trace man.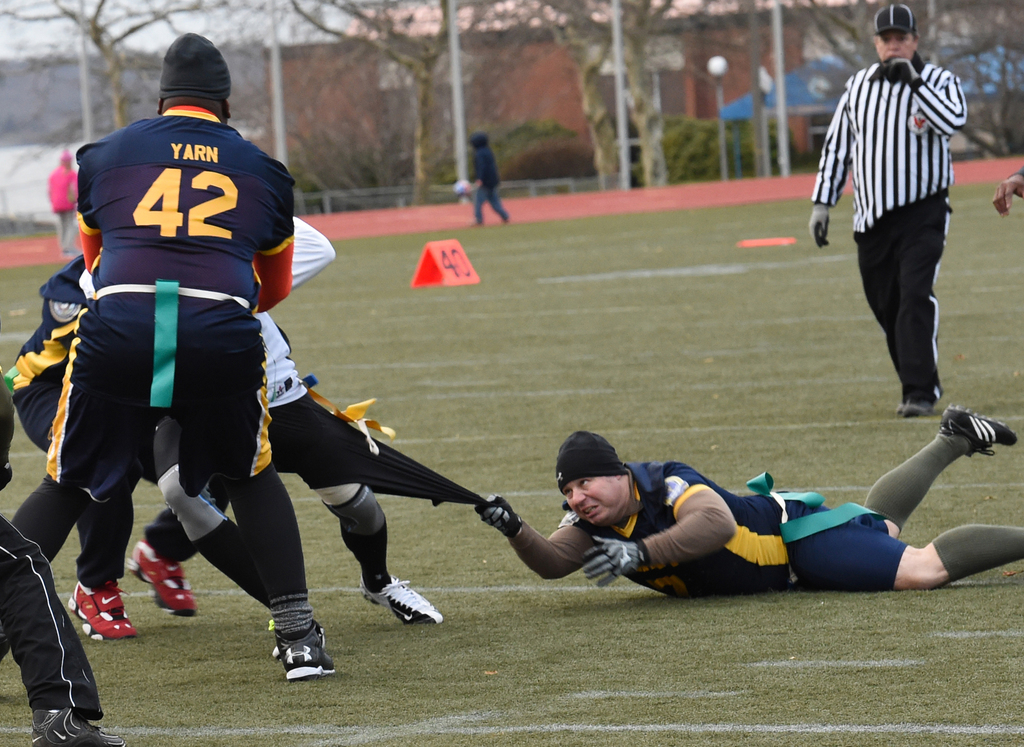
Traced to left=823, top=13, right=982, bottom=437.
